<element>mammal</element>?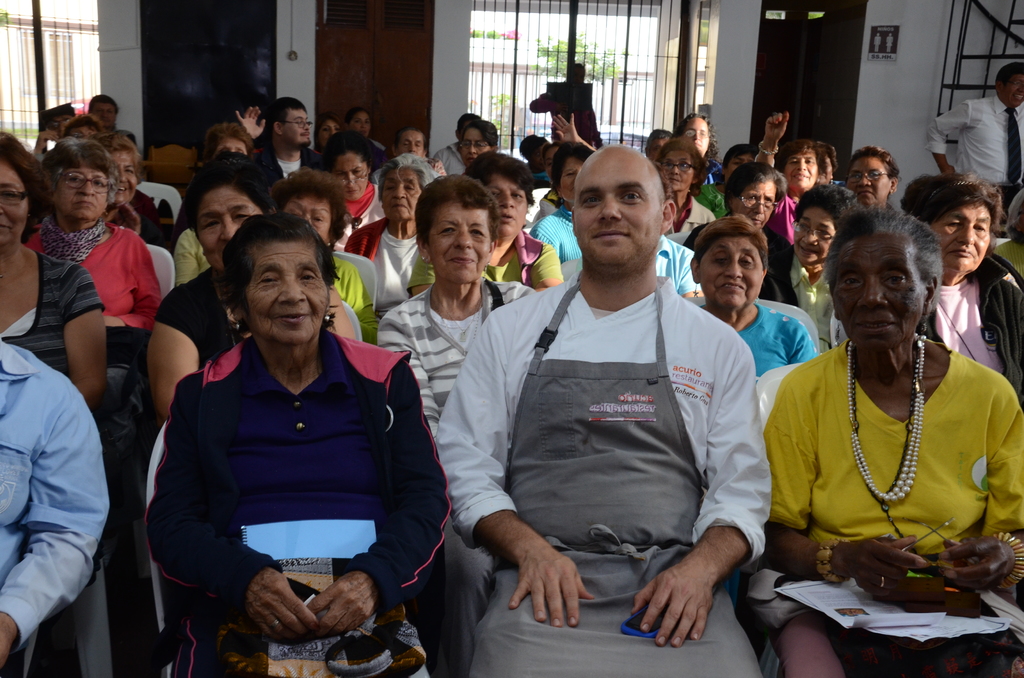
left=436, top=139, right=774, bottom=677
